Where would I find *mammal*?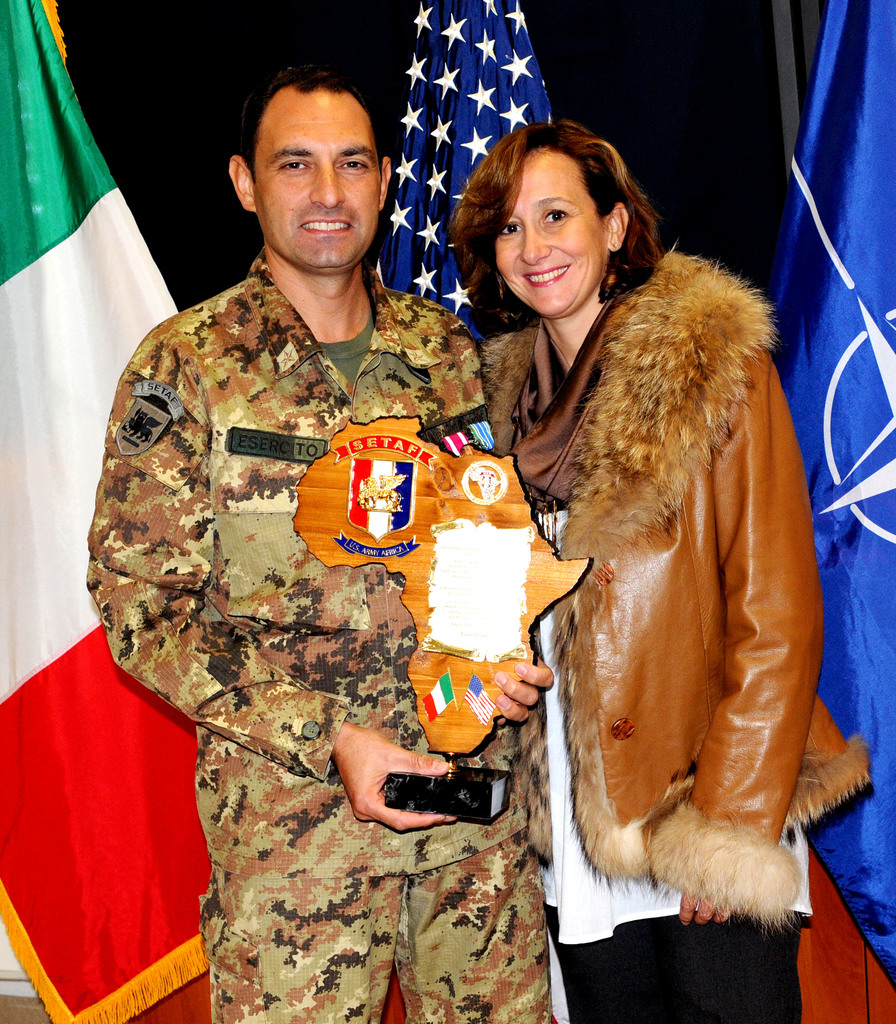
At 70:63:560:1023.
